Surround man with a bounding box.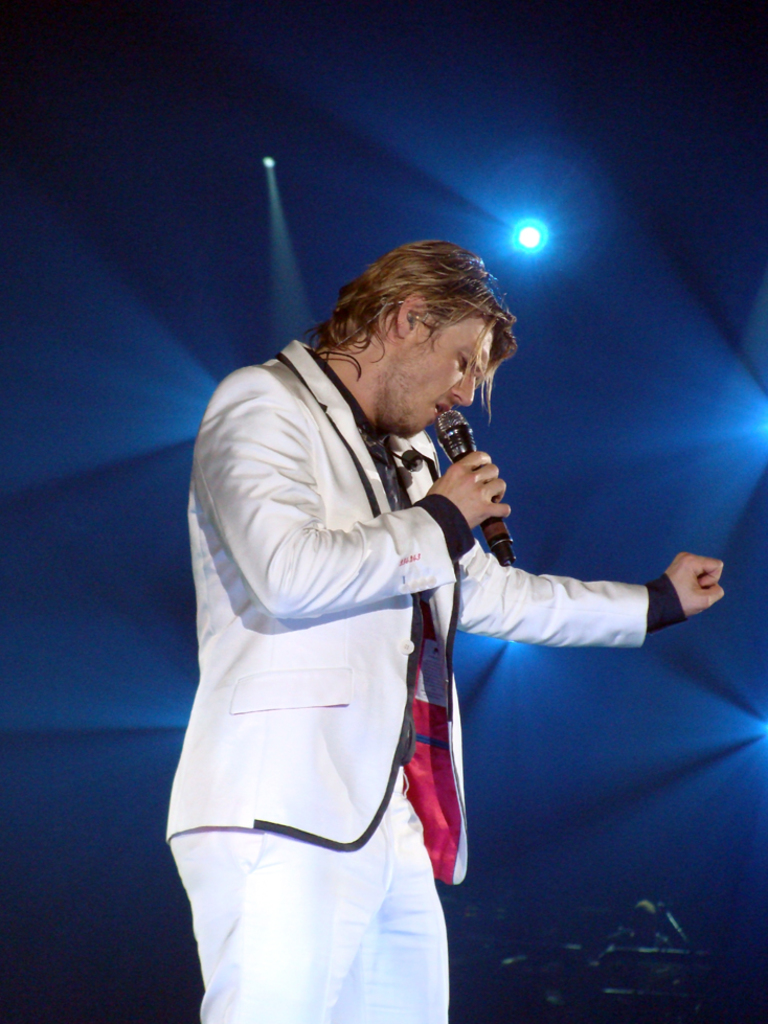
rect(170, 191, 662, 1005).
